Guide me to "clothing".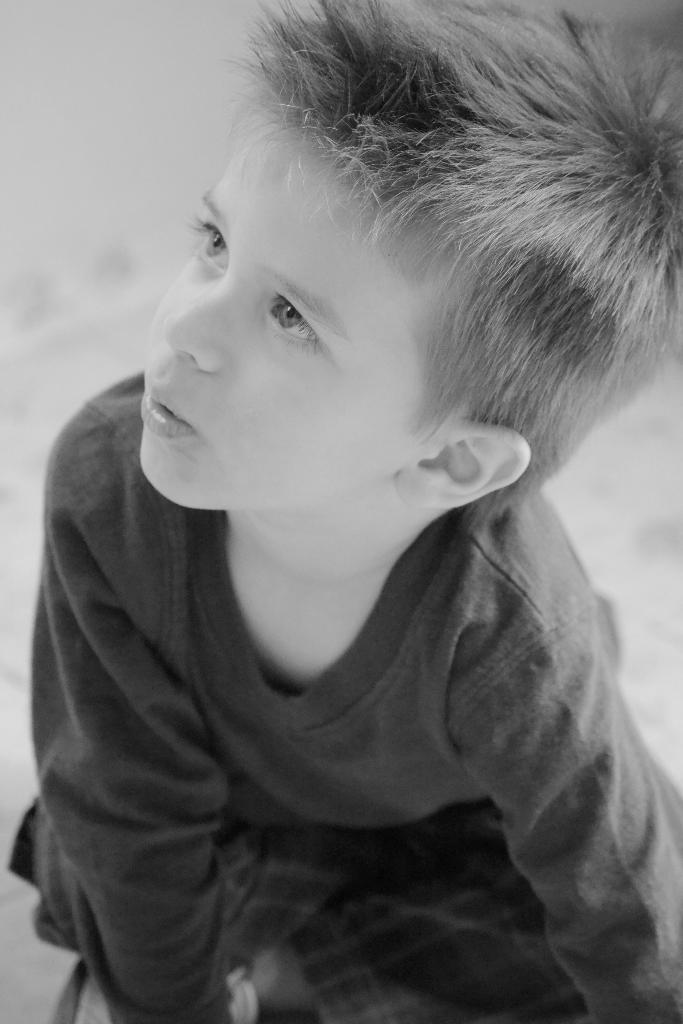
Guidance: <box>21,276,676,1010</box>.
